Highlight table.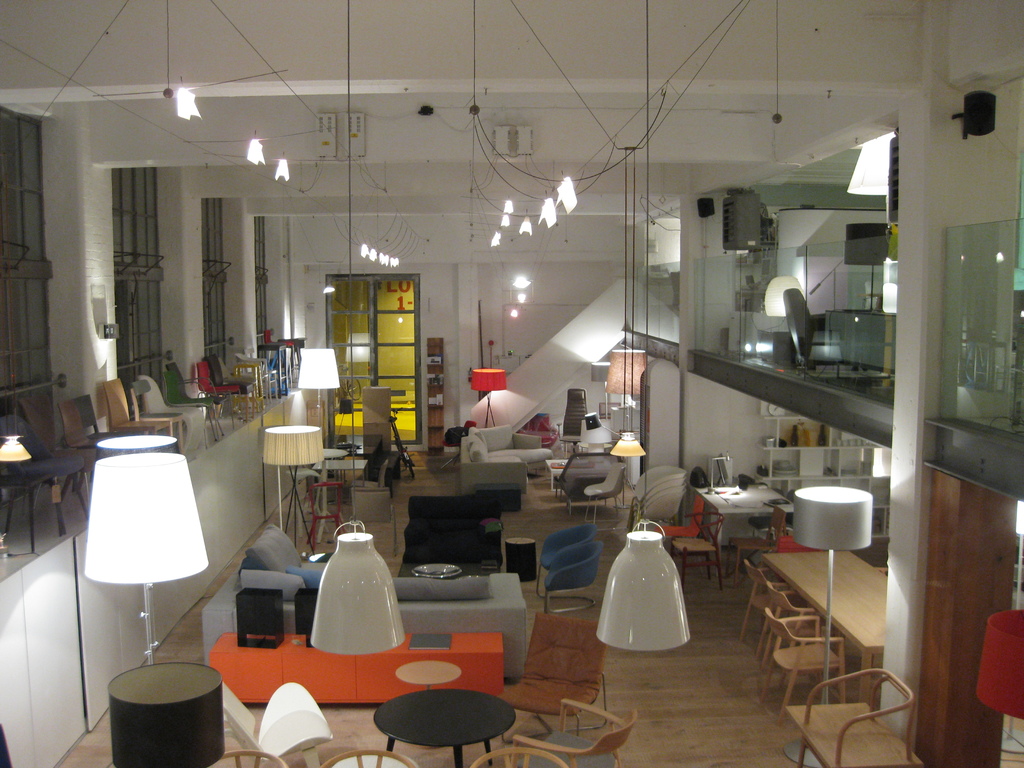
Highlighted region: 690 482 794 557.
